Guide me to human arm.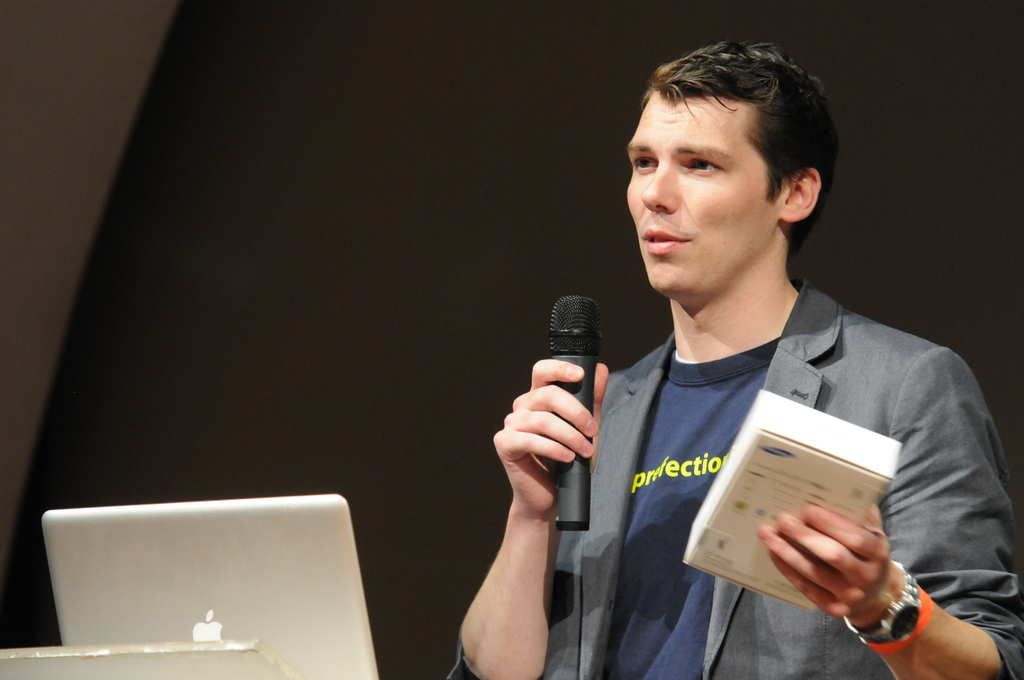
Guidance: <region>454, 401, 572, 679</region>.
